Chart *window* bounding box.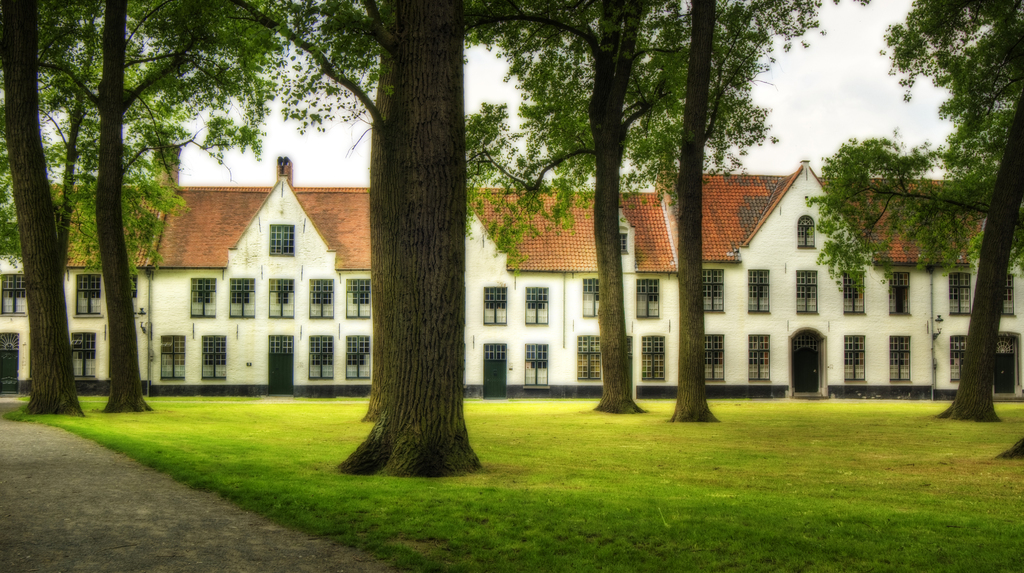
Charted: [347,336,371,381].
